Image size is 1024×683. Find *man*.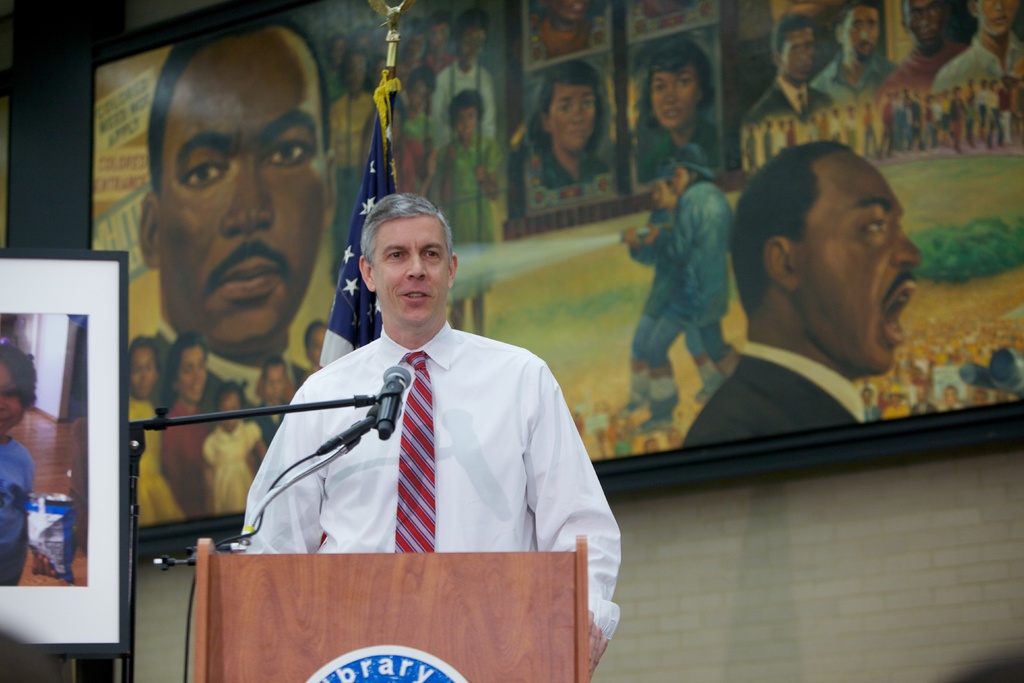
{"x1": 810, "y1": 0, "x2": 896, "y2": 103}.
